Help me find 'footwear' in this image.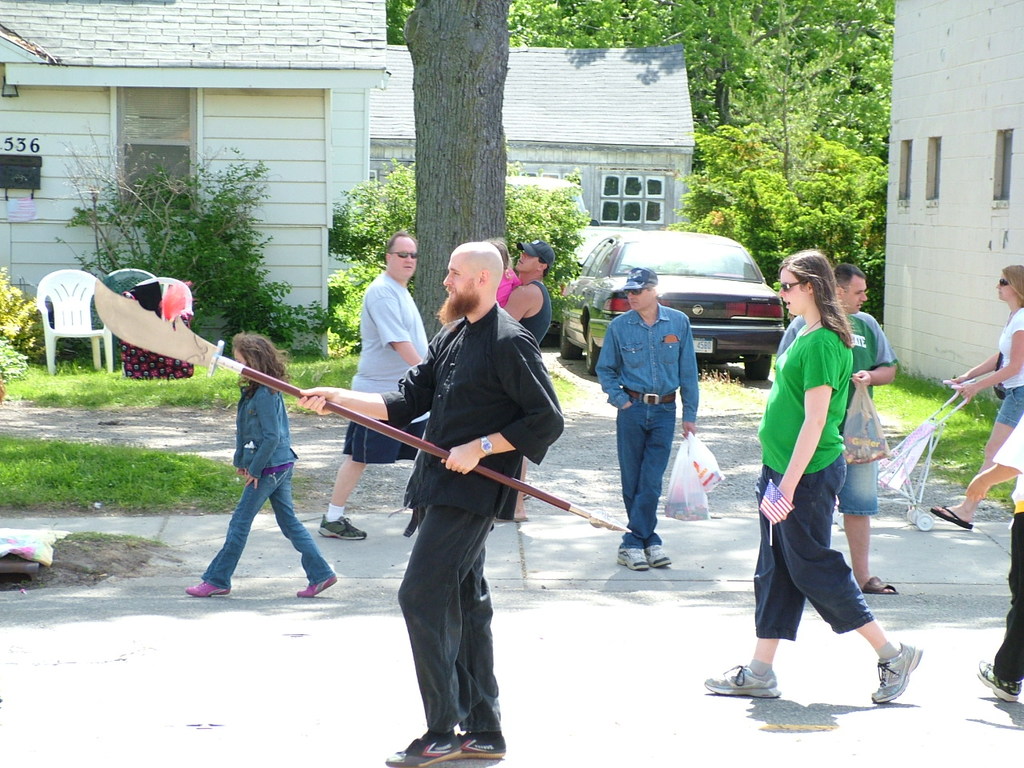
Found it: <box>930,501,974,527</box>.
